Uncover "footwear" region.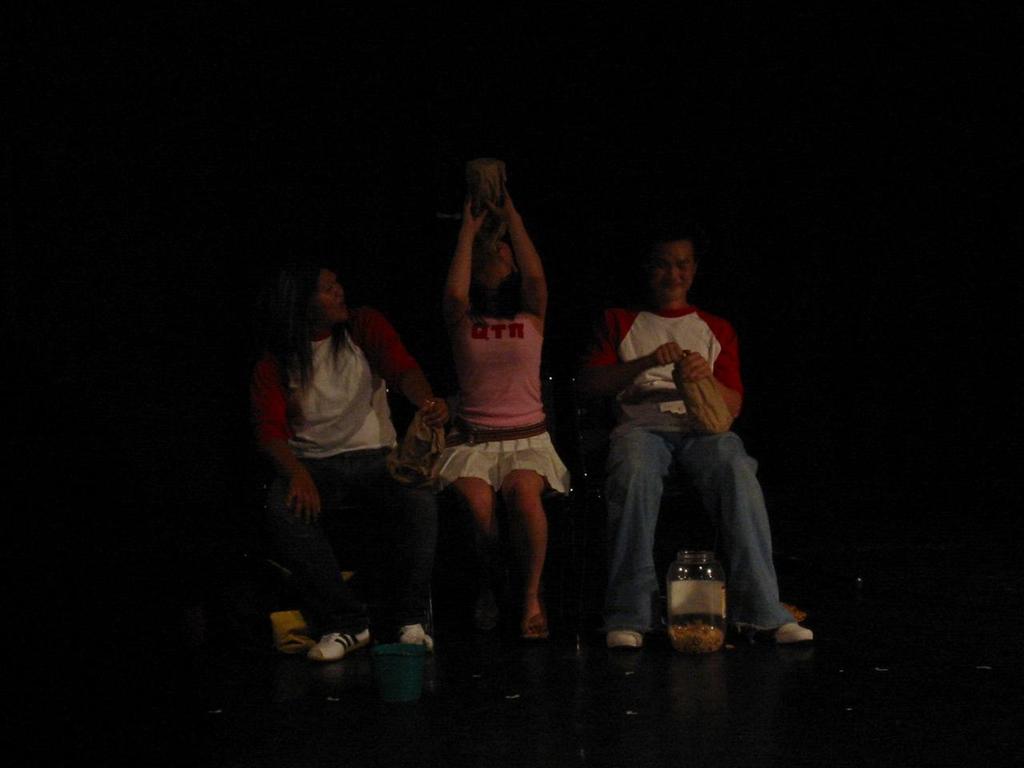
Uncovered: 478/602/500/626.
